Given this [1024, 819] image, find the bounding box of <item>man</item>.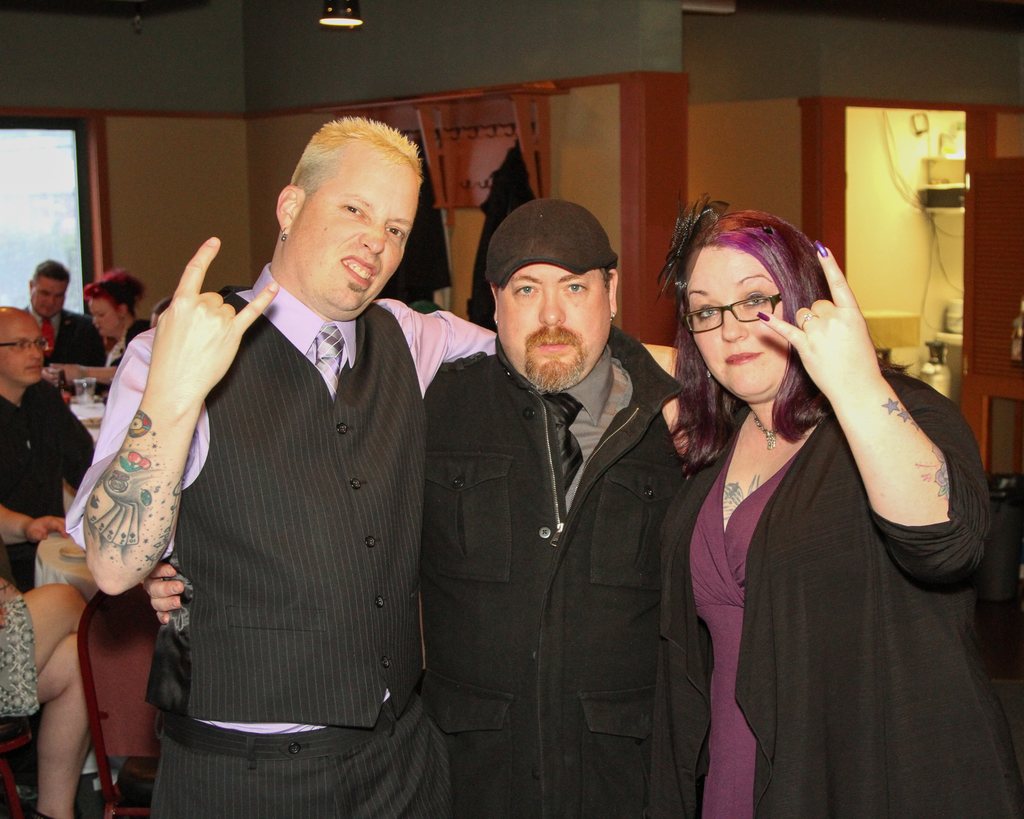
[left=18, top=256, right=107, bottom=372].
